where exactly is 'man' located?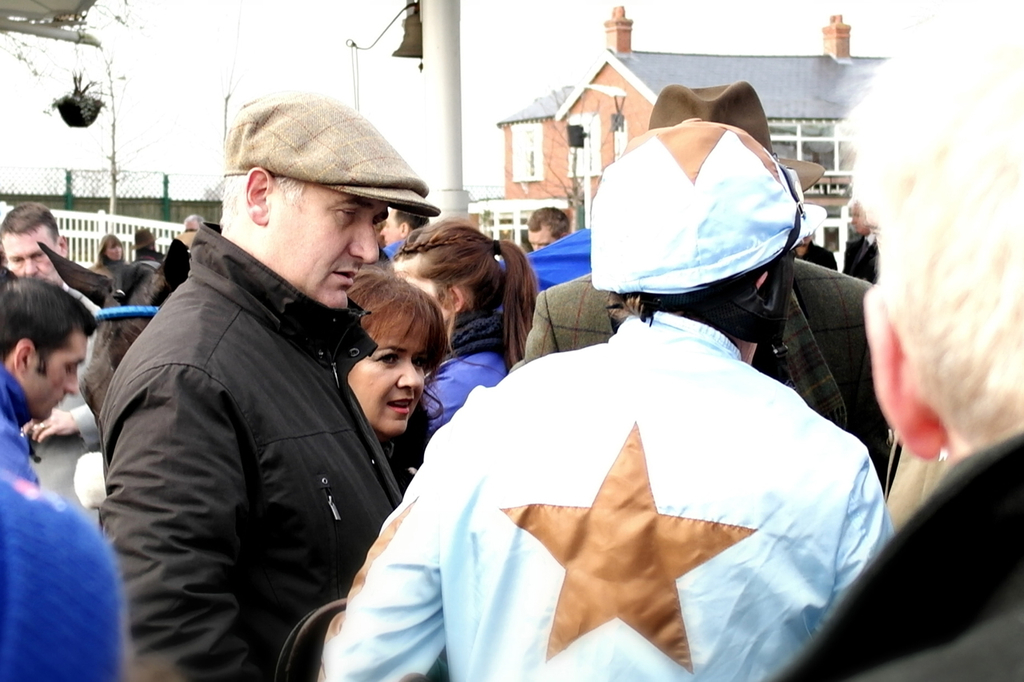
Its bounding box is crop(775, 16, 1023, 681).
